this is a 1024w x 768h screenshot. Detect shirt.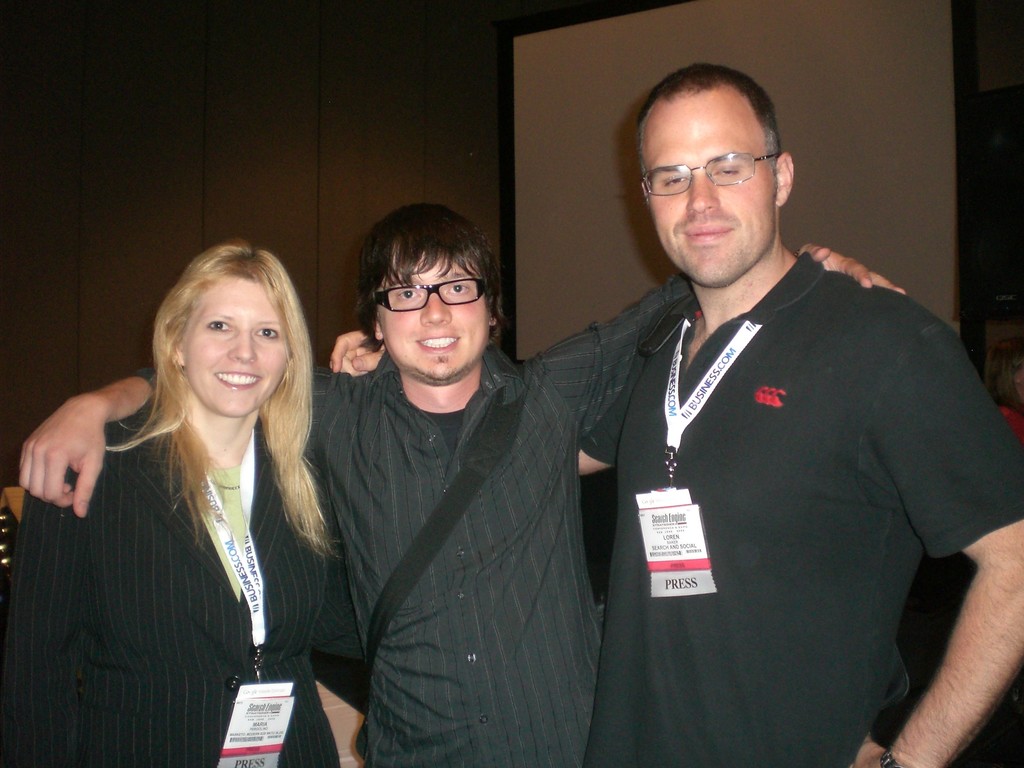
bbox=[126, 289, 692, 764].
